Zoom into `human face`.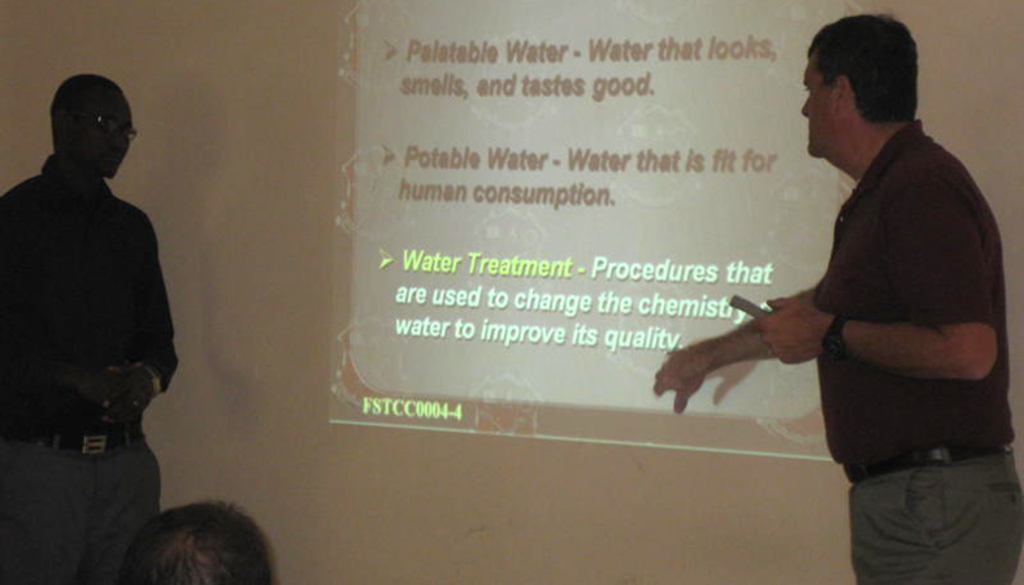
Zoom target: crop(82, 91, 139, 174).
